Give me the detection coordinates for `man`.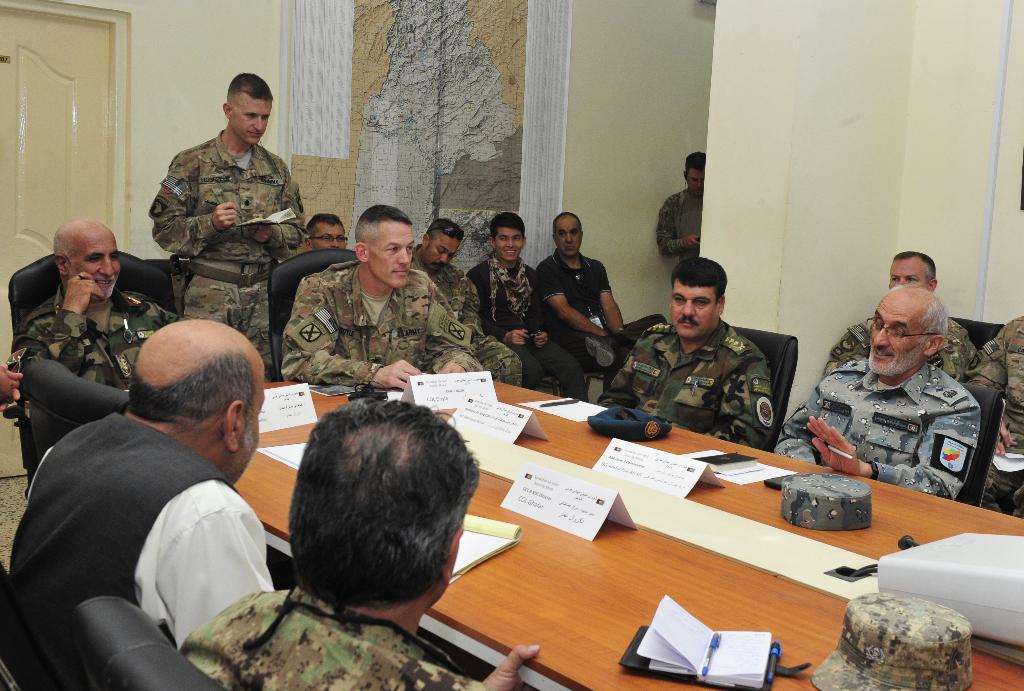
<box>589,251,804,445</box>.
